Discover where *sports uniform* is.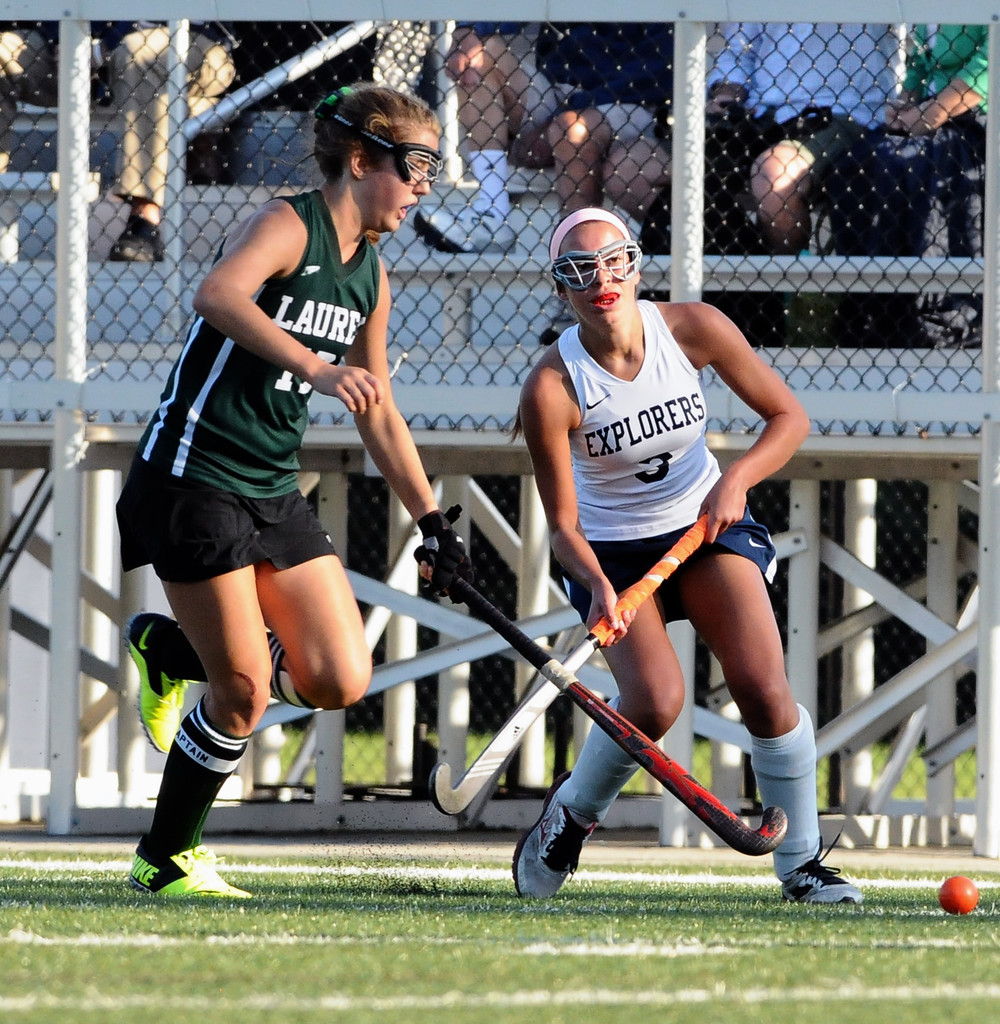
Discovered at 120, 188, 384, 897.
